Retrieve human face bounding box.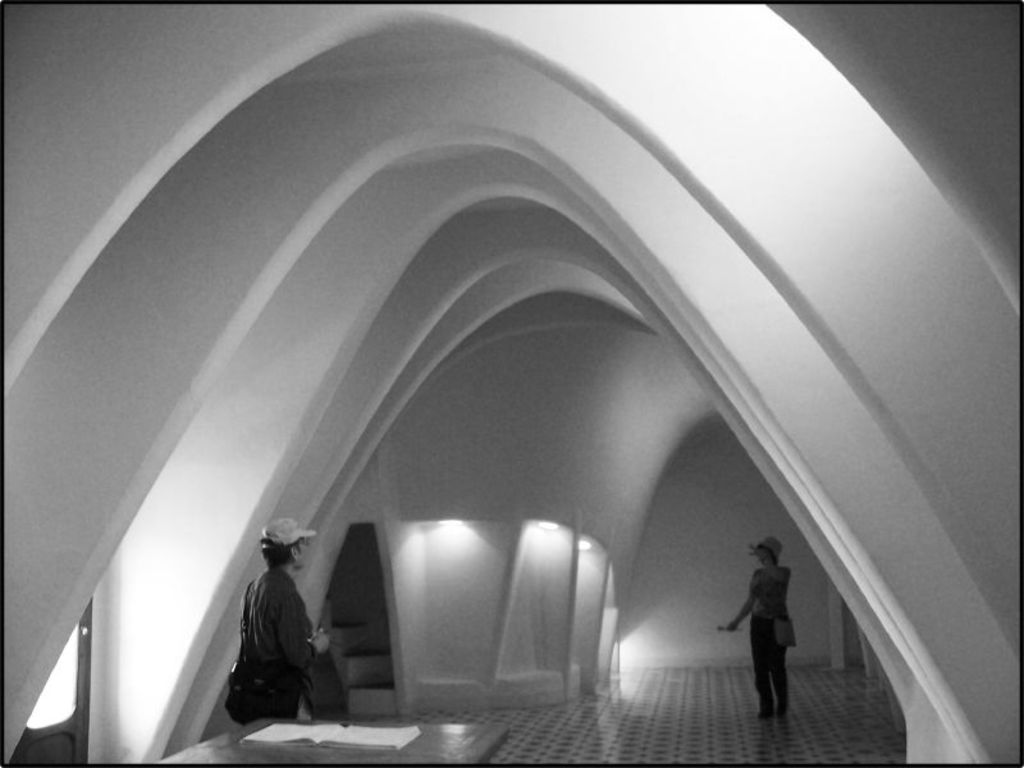
Bounding box: bbox=(298, 540, 306, 567).
